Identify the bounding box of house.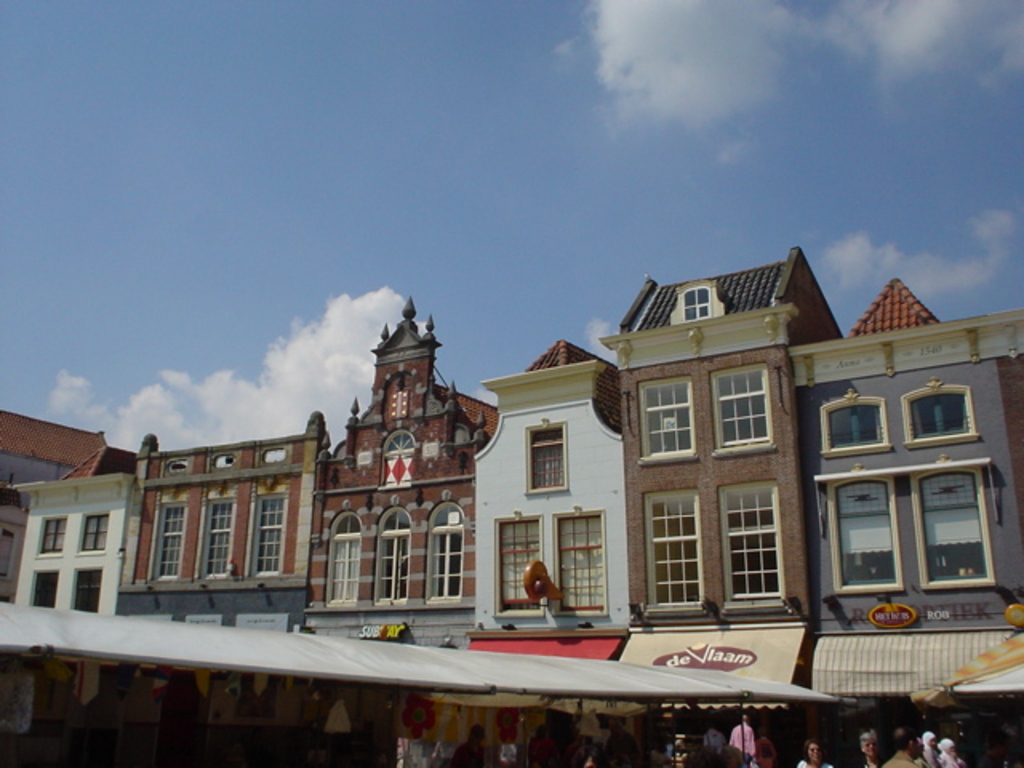
(803, 291, 1022, 646).
